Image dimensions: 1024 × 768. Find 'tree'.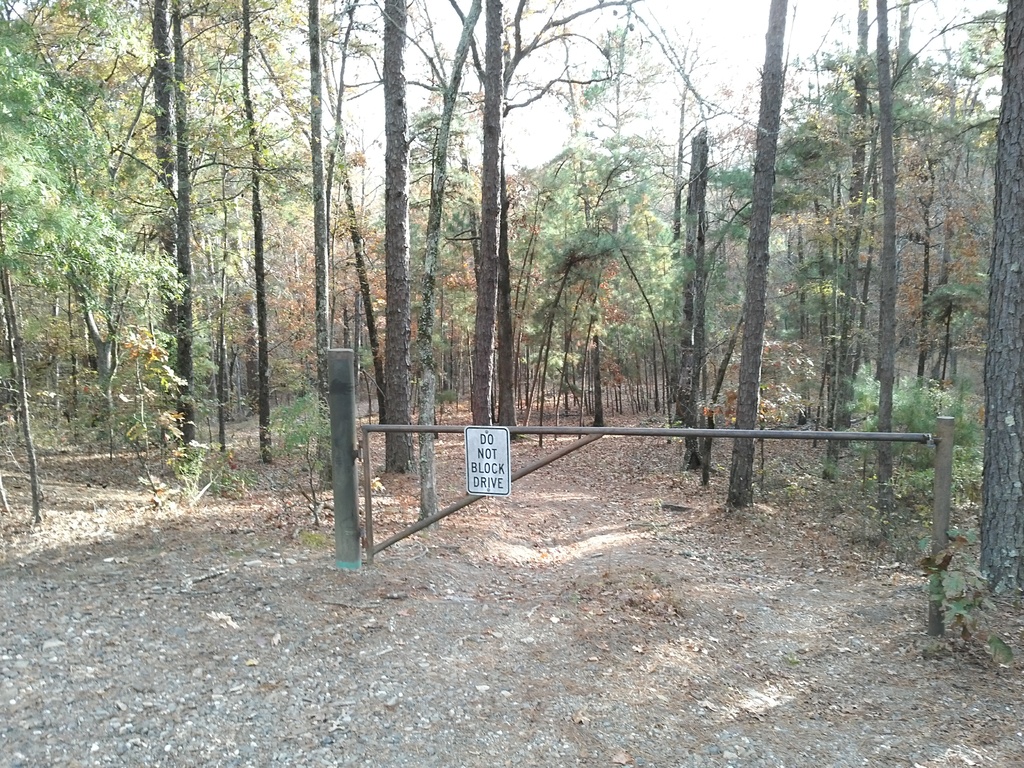
847 0 898 521.
